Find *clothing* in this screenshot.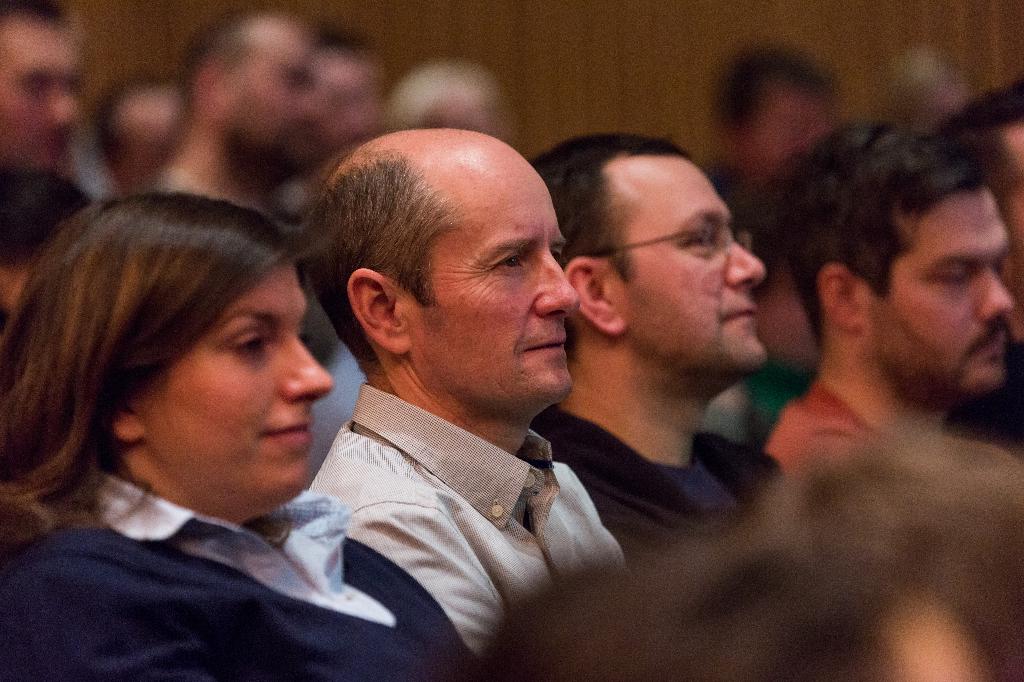
The bounding box for *clothing* is 760, 383, 858, 465.
